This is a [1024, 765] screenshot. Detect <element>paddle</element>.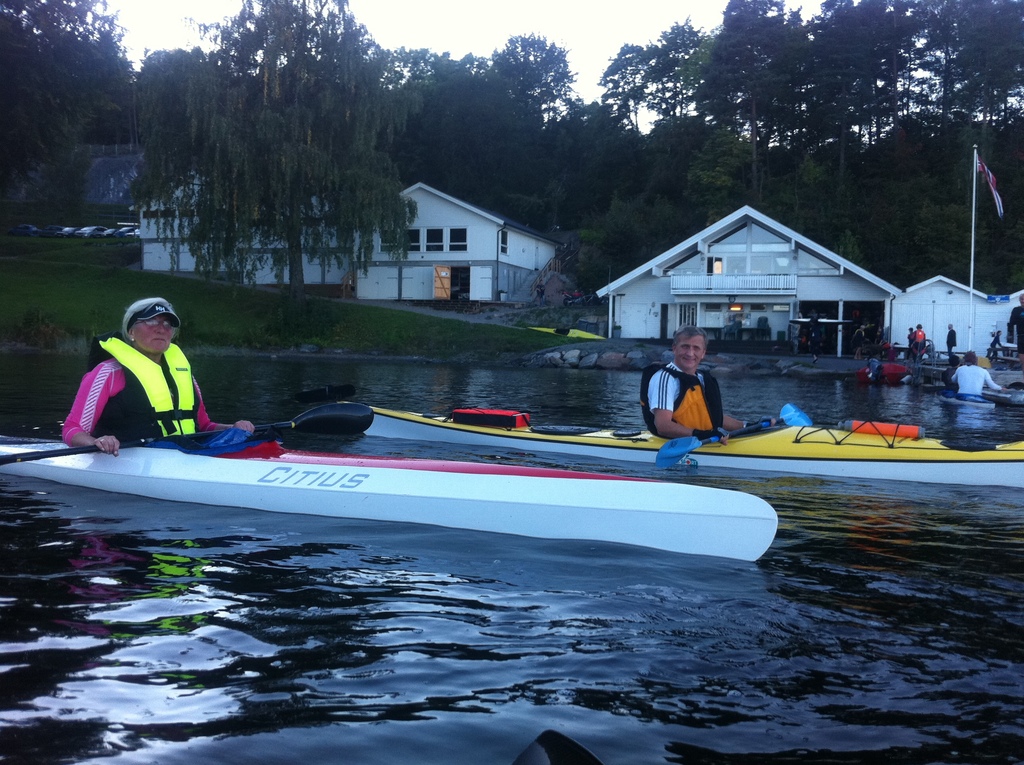
bbox(654, 401, 811, 471).
